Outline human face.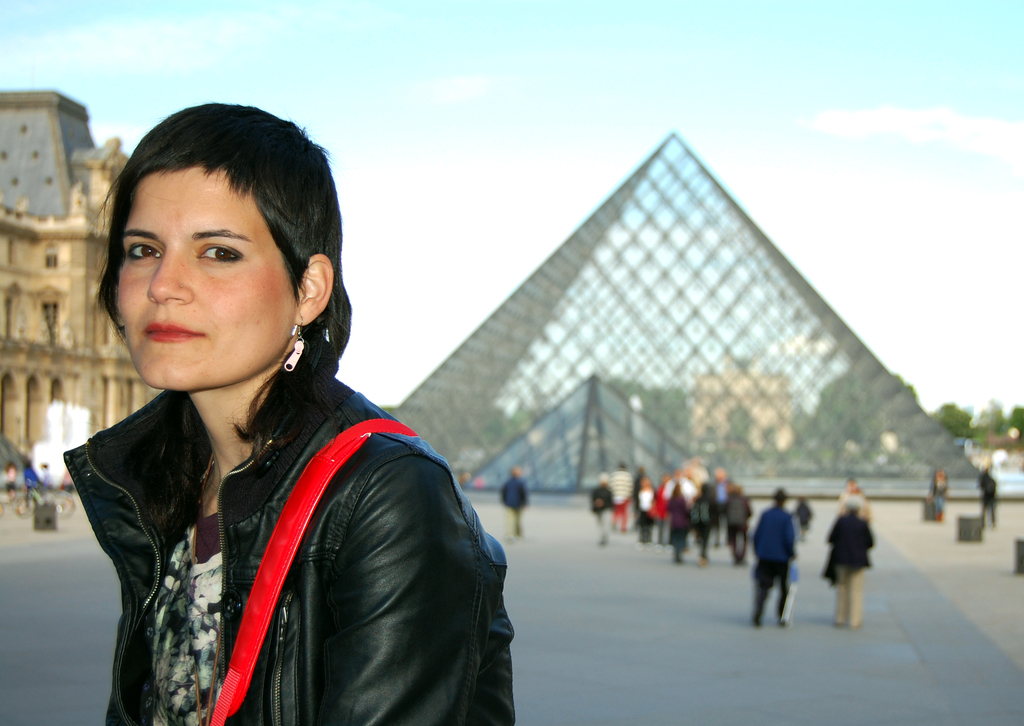
Outline: [112, 160, 285, 389].
